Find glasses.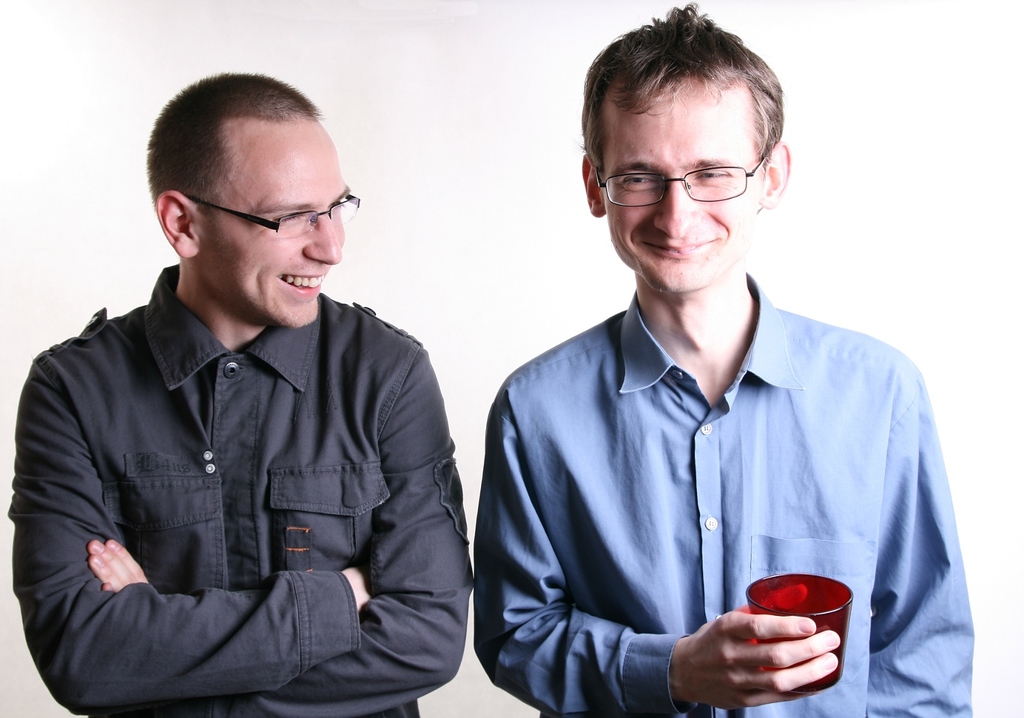
583 134 775 211.
